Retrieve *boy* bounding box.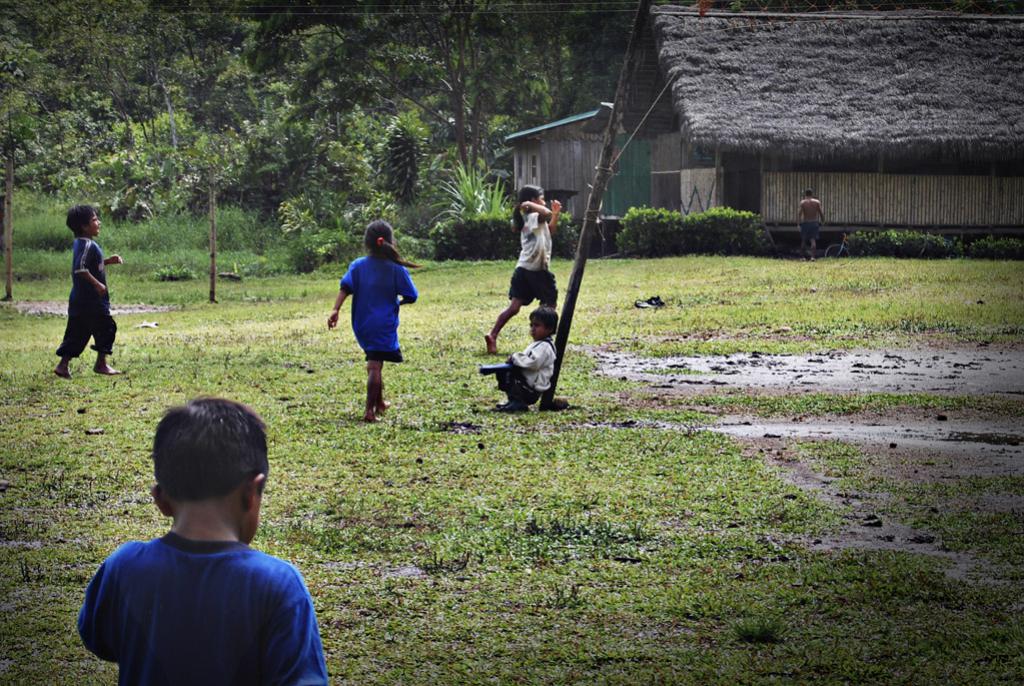
Bounding box: 49:410:333:674.
